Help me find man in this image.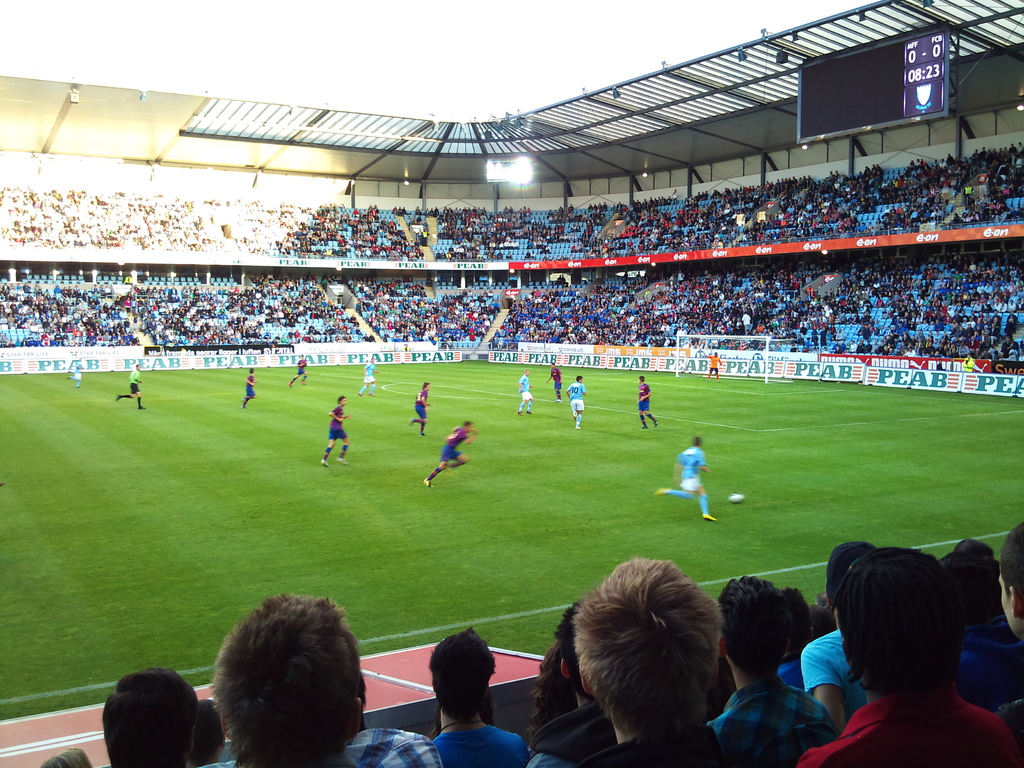
Found it: (left=650, top=433, right=718, bottom=522).
